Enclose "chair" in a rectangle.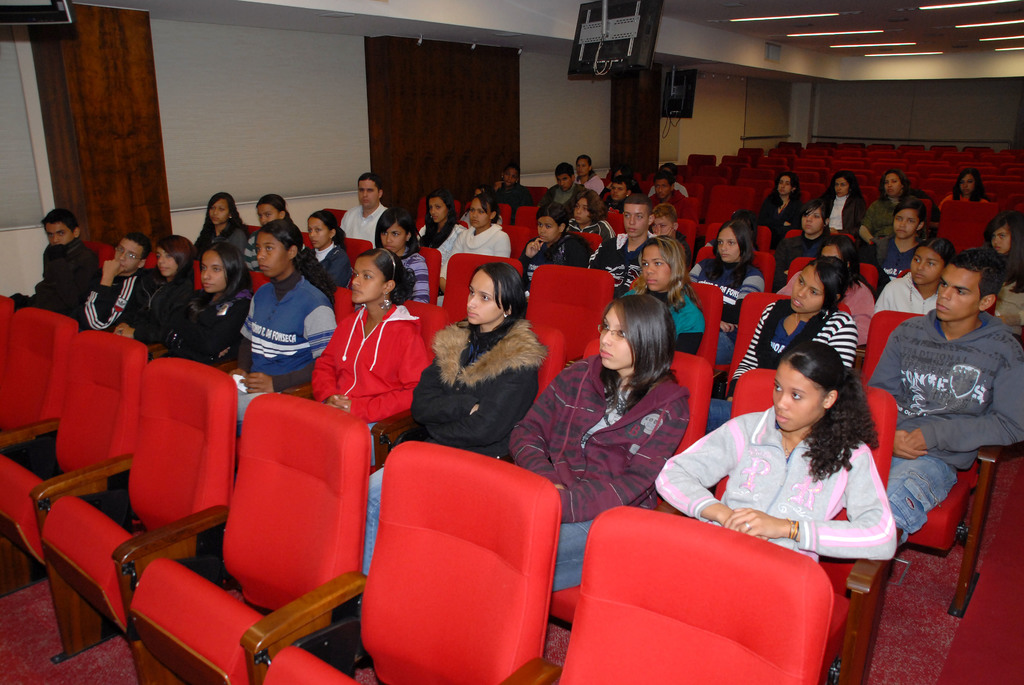
(left=110, top=392, right=370, bottom=684).
